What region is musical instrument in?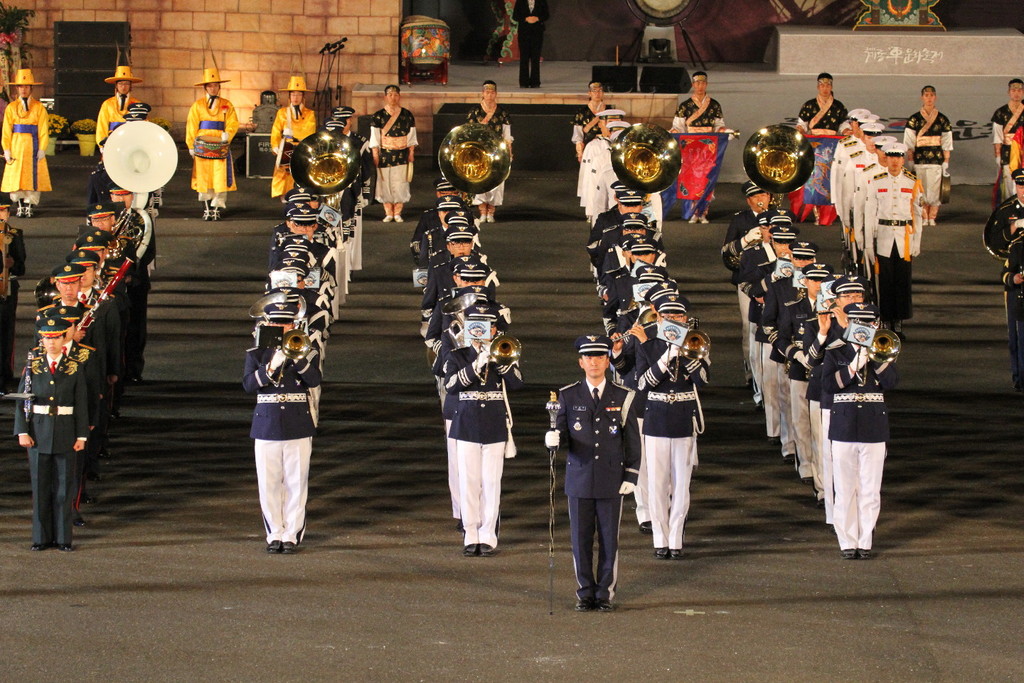
l=286, t=127, r=362, b=221.
